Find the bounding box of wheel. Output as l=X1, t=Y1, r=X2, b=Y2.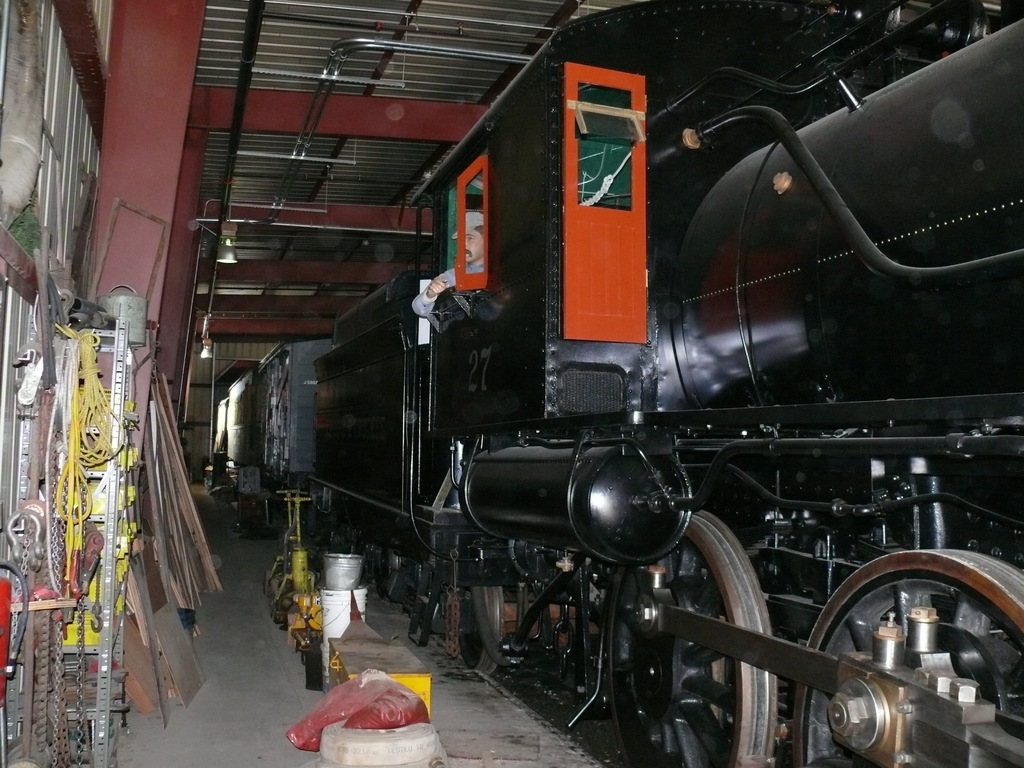
l=605, t=500, r=789, b=767.
